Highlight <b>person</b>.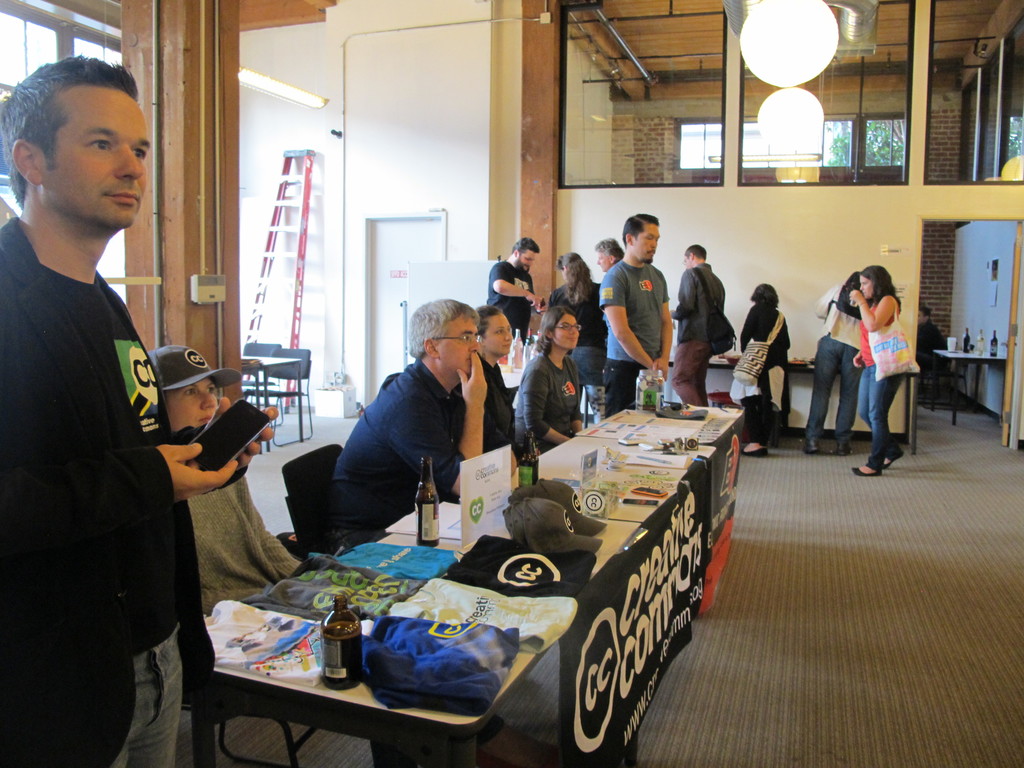
Highlighted region: bbox(0, 61, 273, 767).
